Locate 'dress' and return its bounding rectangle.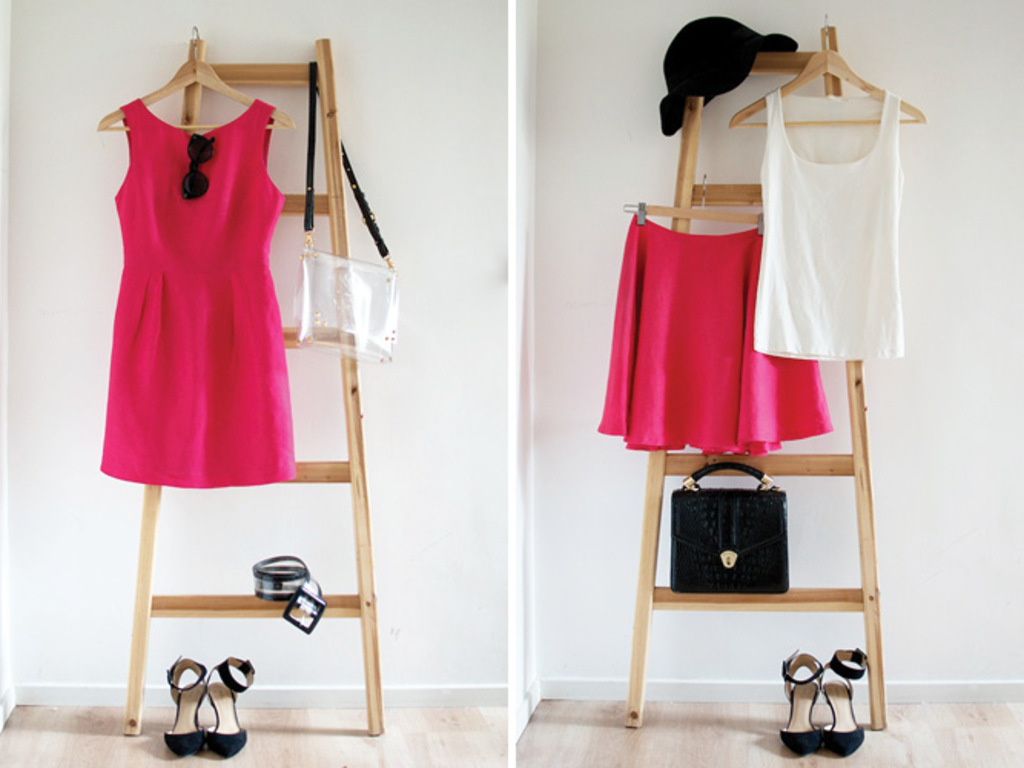
bbox=[100, 97, 295, 488].
